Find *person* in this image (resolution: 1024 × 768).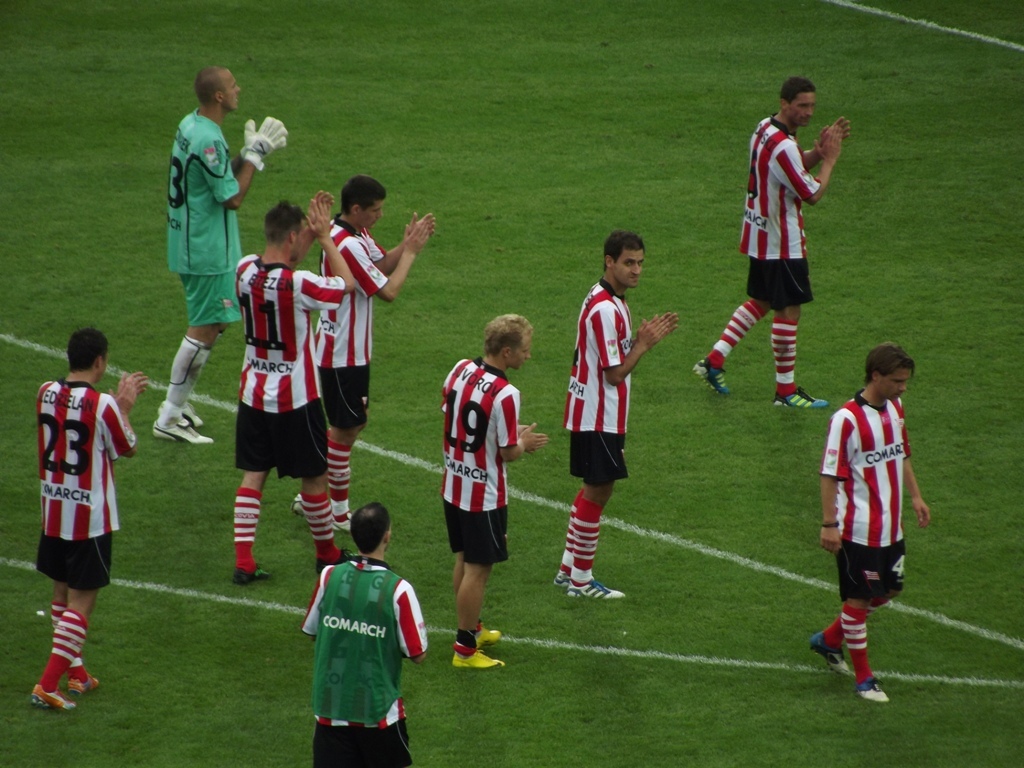
<box>563,237,679,603</box>.
